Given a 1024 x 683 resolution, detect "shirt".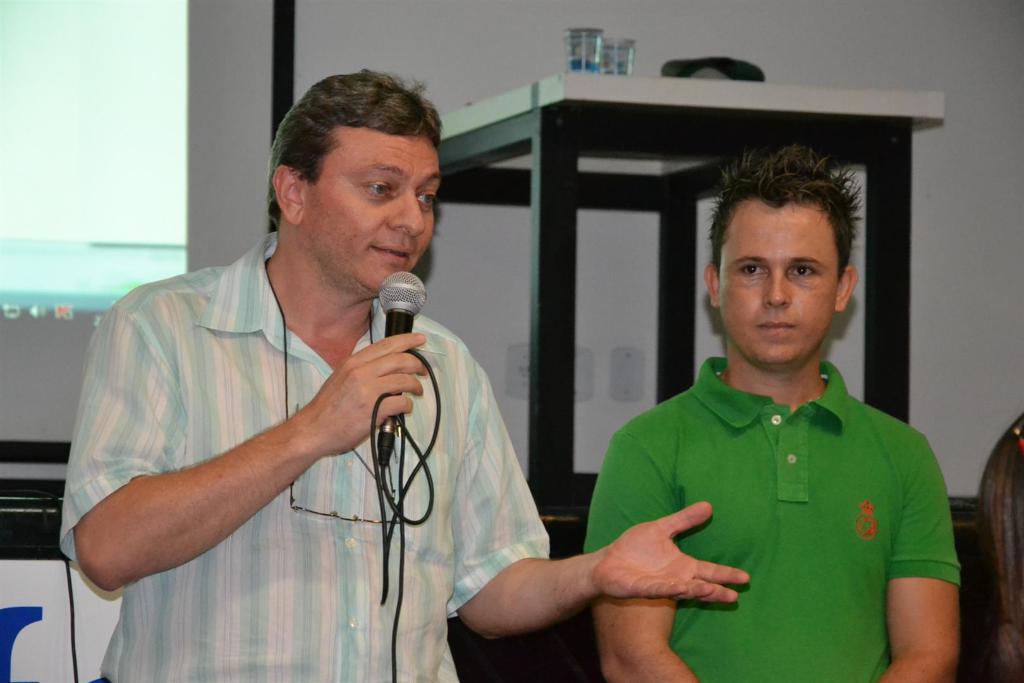
(left=54, top=231, right=553, bottom=682).
